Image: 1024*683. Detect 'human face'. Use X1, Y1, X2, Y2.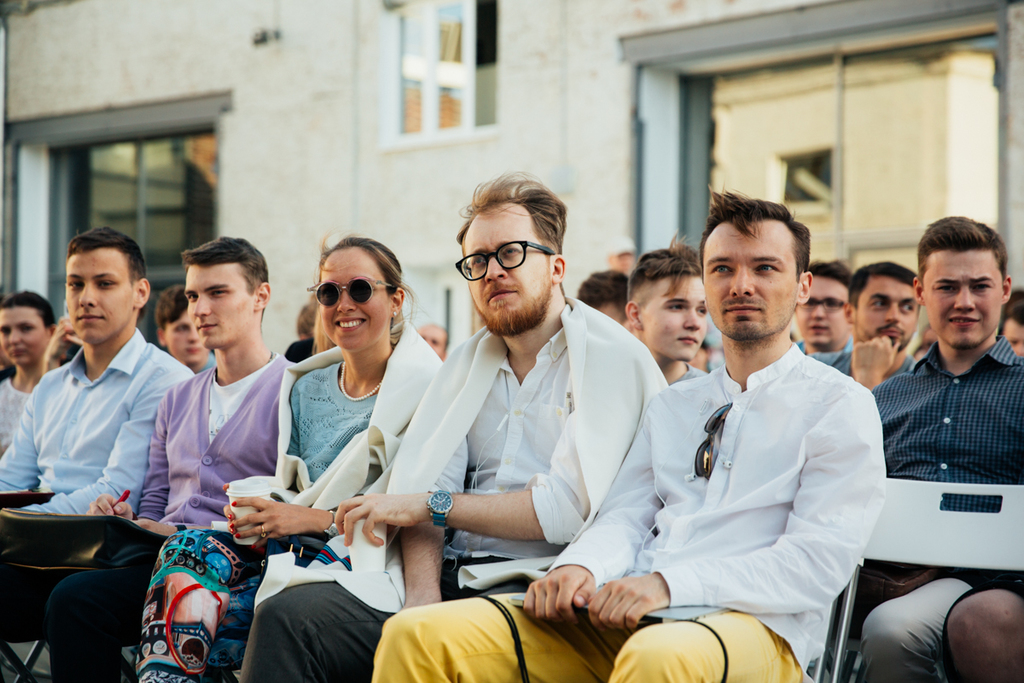
796, 273, 850, 349.
